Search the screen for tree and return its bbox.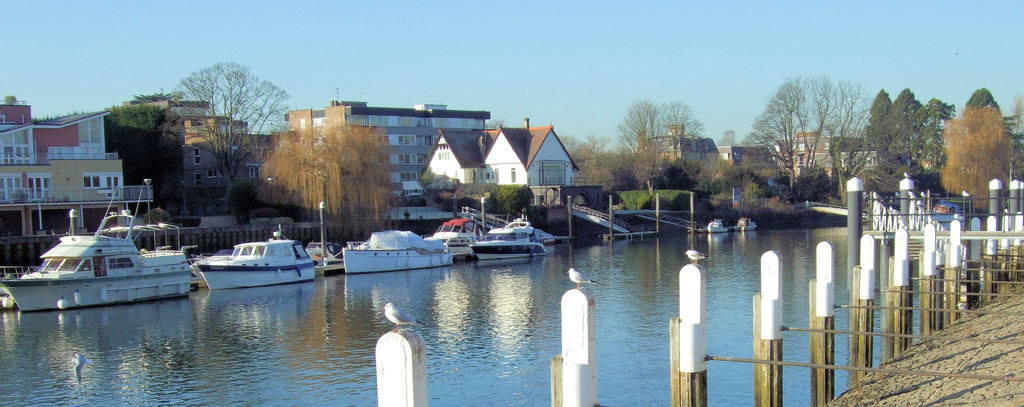
Found: {"left": 856, "top": 84, "right": 960, "bottom": 203}.
